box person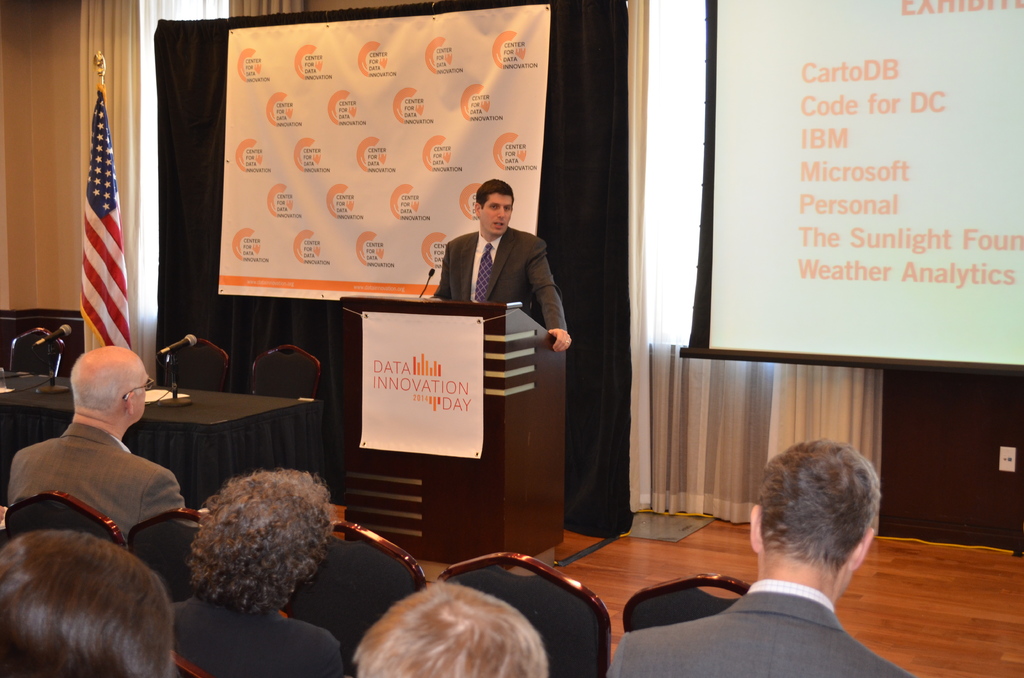
168 471 346 677
